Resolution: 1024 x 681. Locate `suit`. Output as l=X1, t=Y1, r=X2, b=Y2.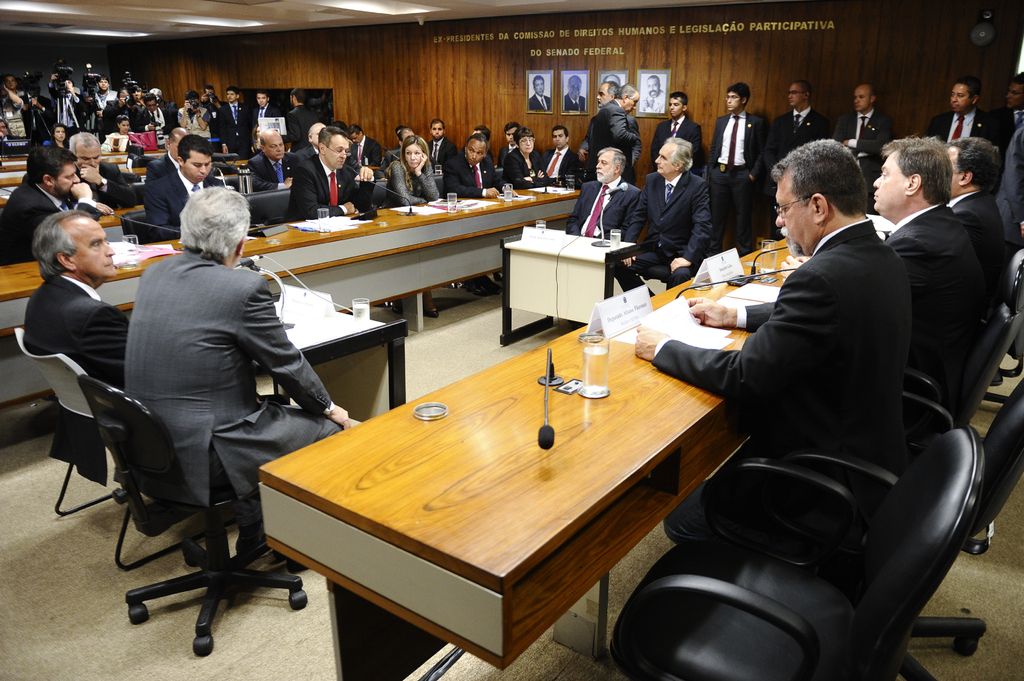
l=502, t=144, r=550, b=189.
